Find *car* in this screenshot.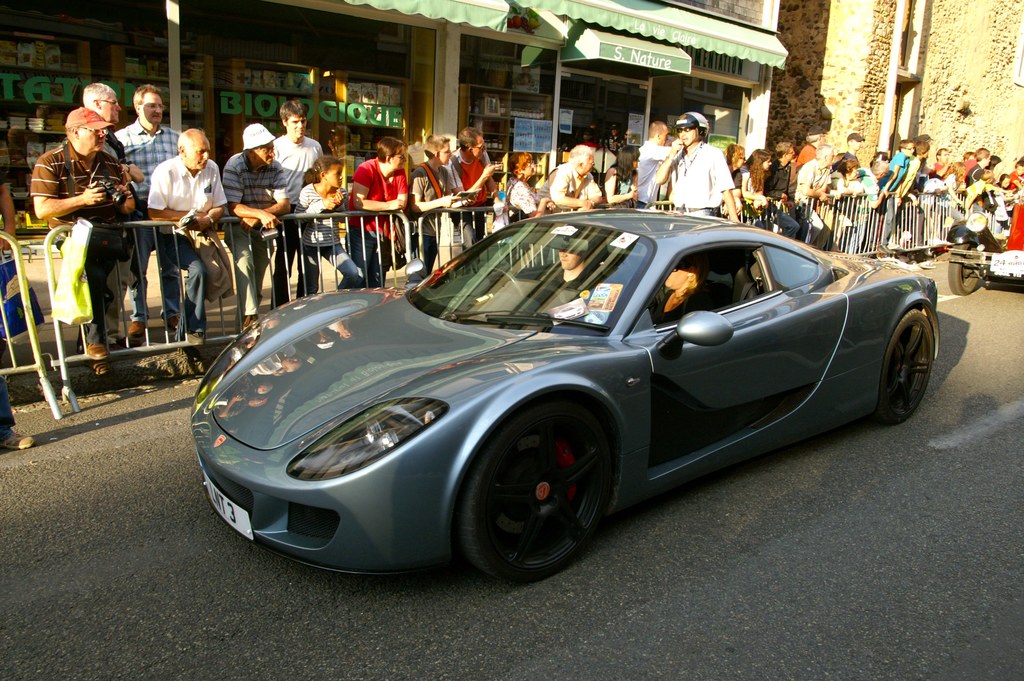
The bounding box for *car* is rect(184, 209, 956, 587).
